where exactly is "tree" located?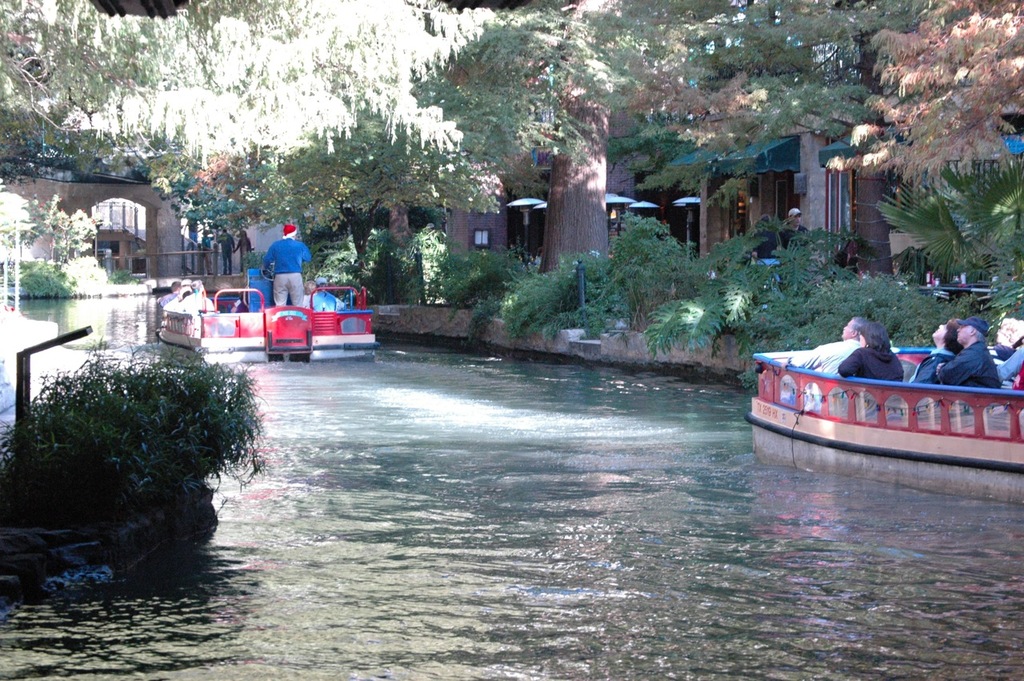
Its bounding box is Rect(843, 131, 1023, 326).
